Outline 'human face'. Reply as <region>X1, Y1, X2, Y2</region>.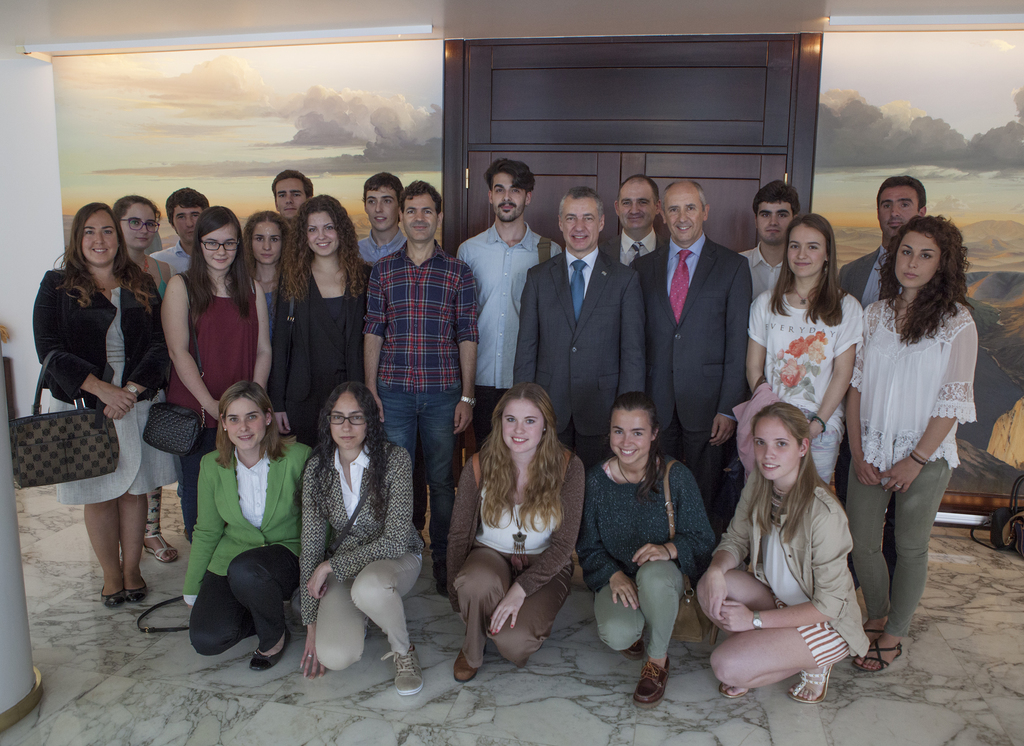
<region>614, 172, 655, 229</region>.
